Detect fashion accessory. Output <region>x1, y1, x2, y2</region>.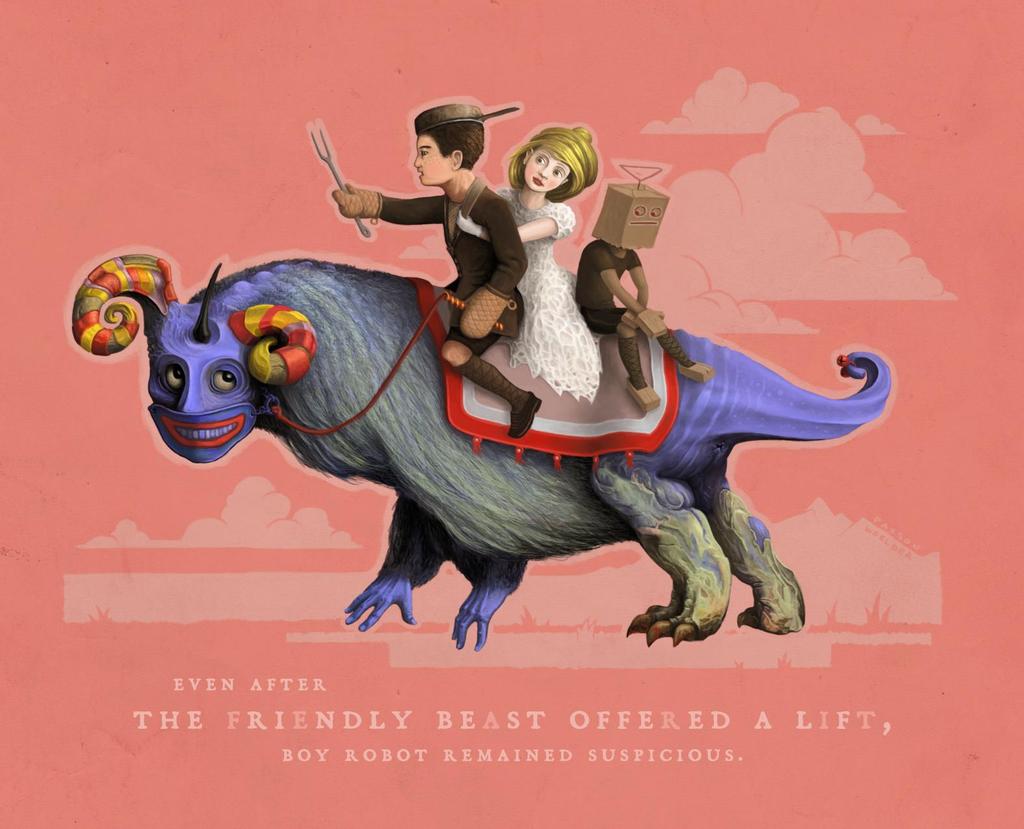
<region>627, 378, 659, 412</region>.
